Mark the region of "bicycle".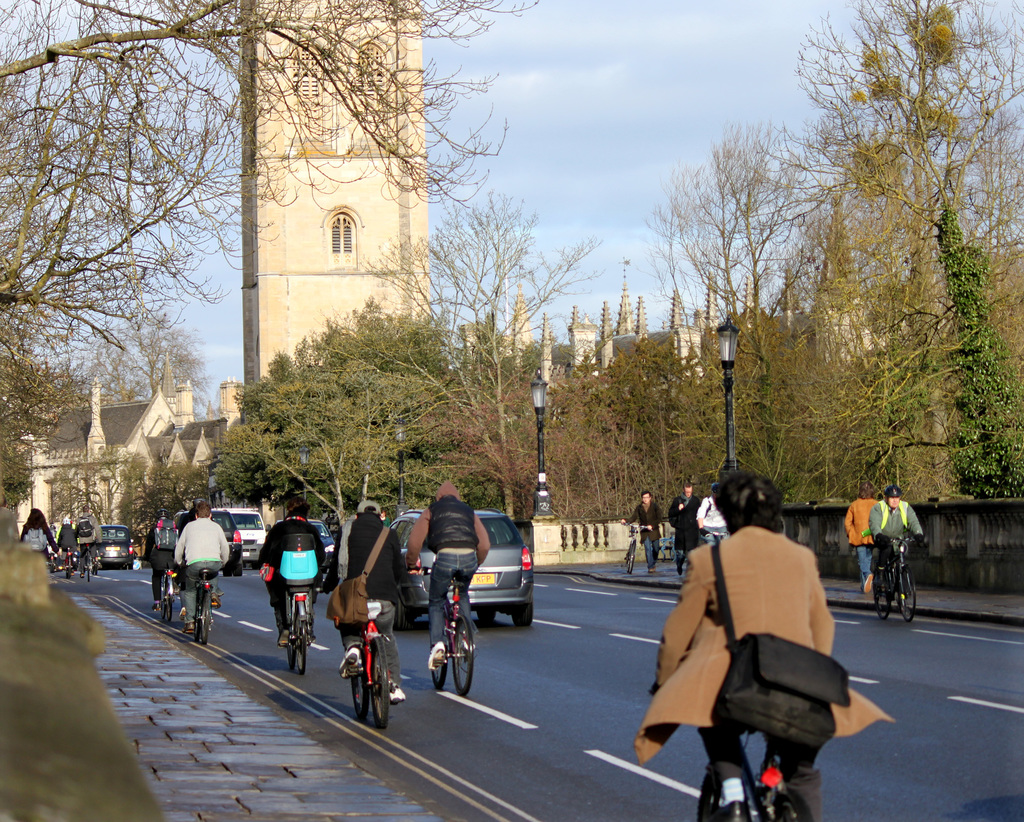
Region: rect(158, 570, 175, 631).
